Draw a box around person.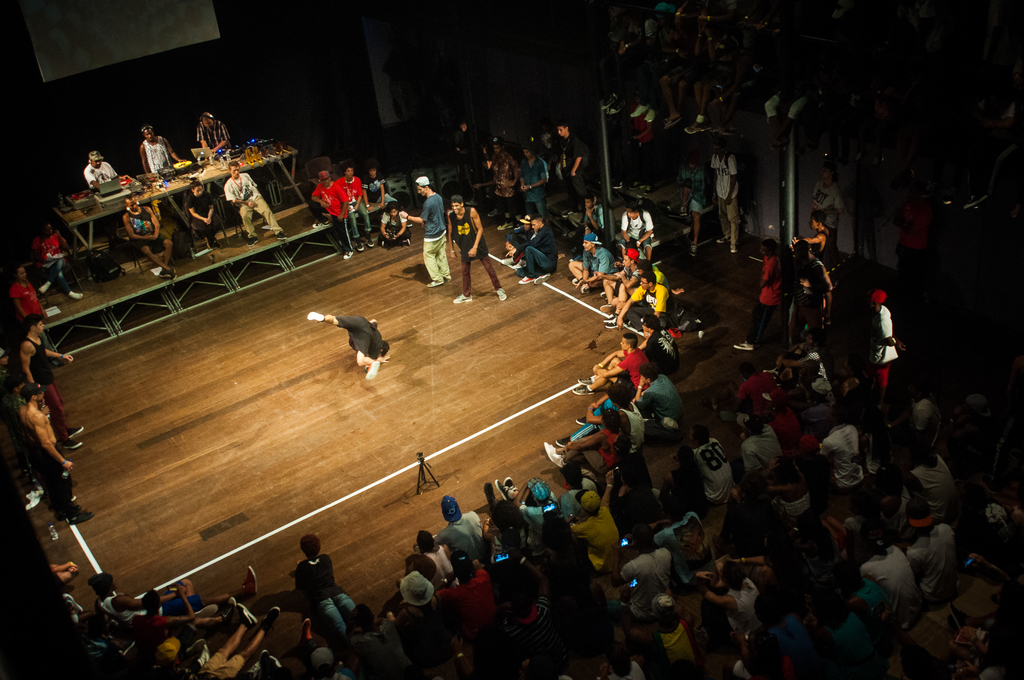
select_region(143, 625, 182, 677).
